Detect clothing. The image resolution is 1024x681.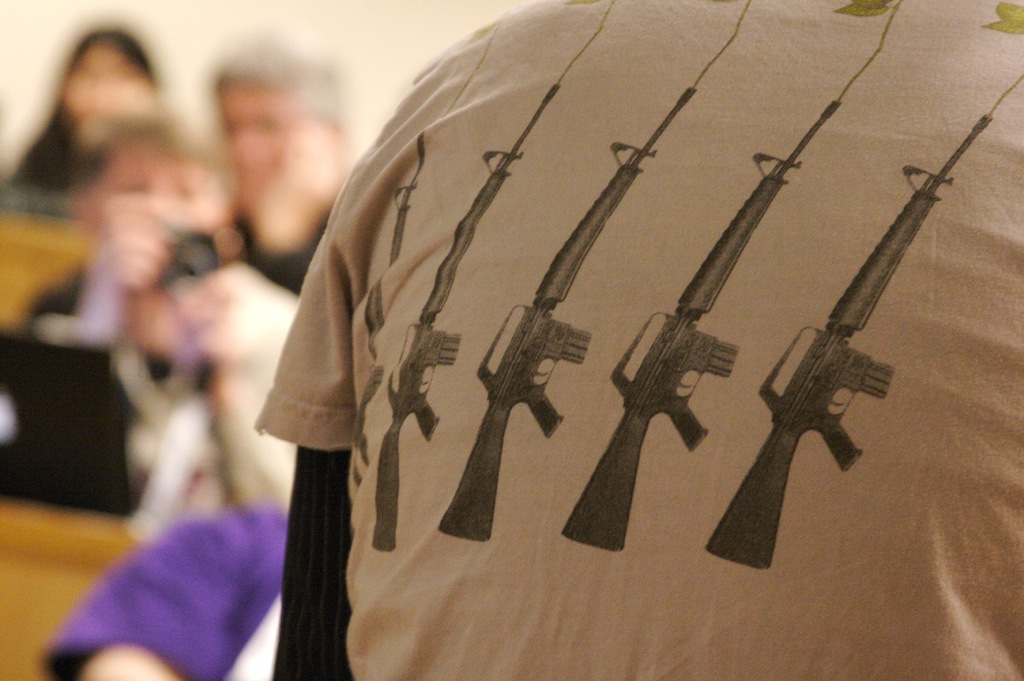
crop(257, 3, 1023, 680).
